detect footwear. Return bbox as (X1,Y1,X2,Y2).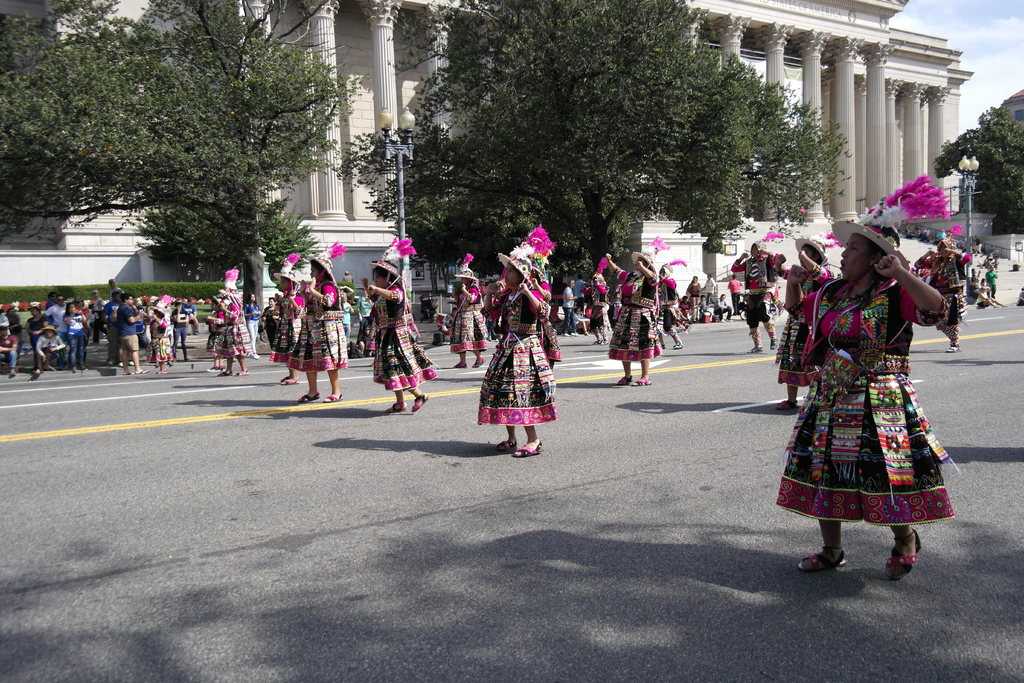
(612,374,636,385).
